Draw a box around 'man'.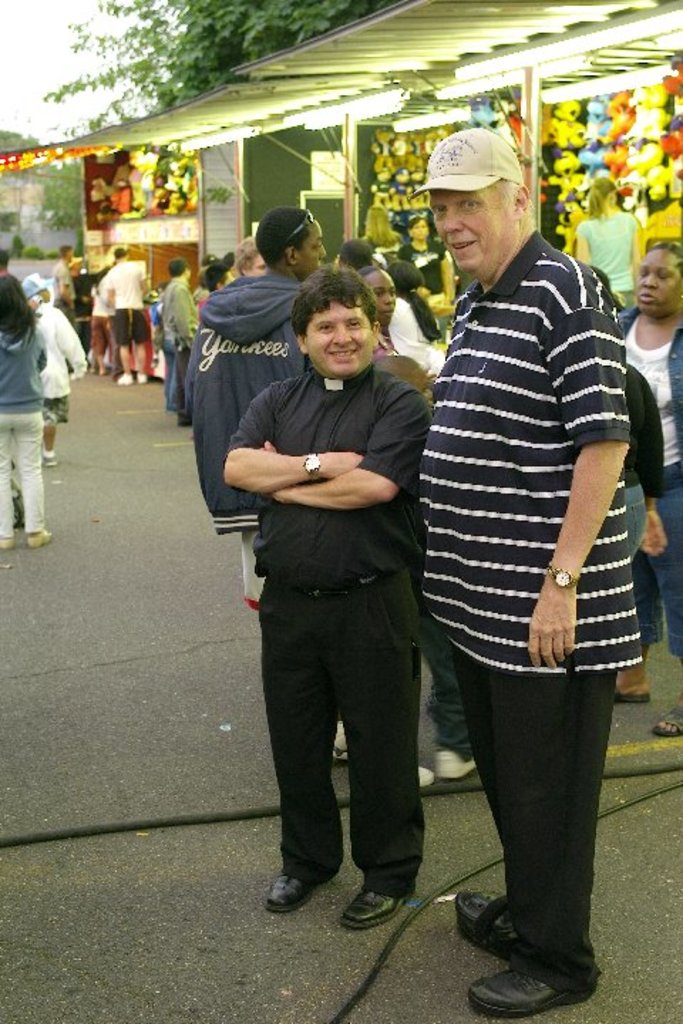
393,131,653,970.
